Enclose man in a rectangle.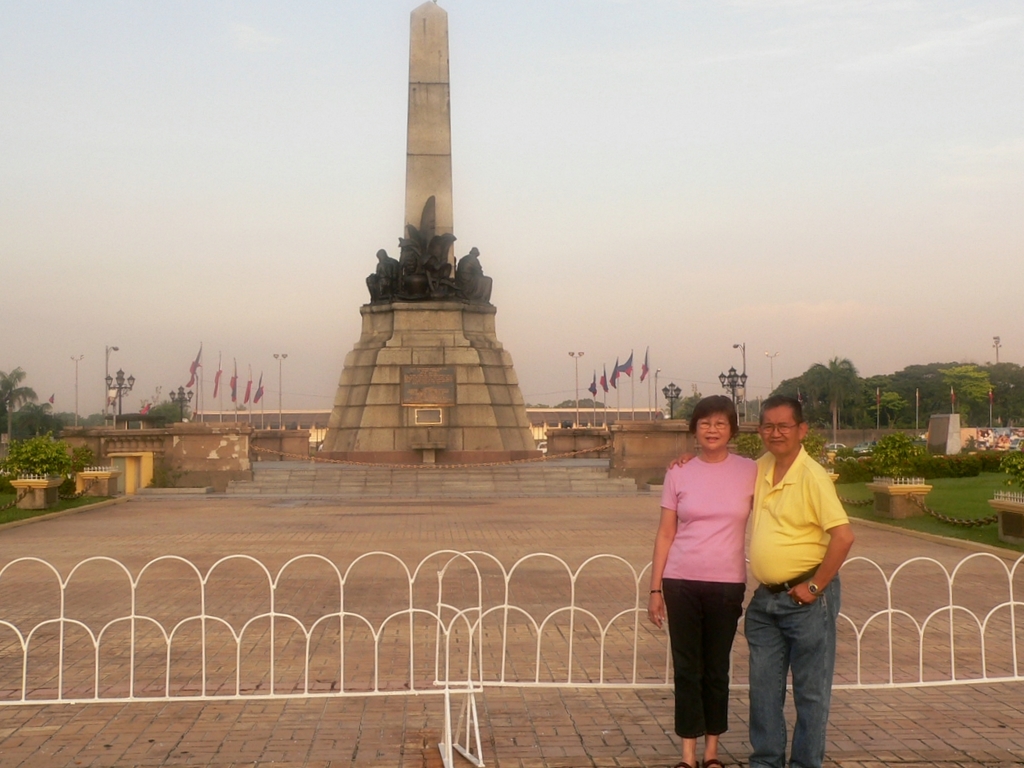
{"left": 667, "top": 397, "right": 858, "bottom": 765}.
